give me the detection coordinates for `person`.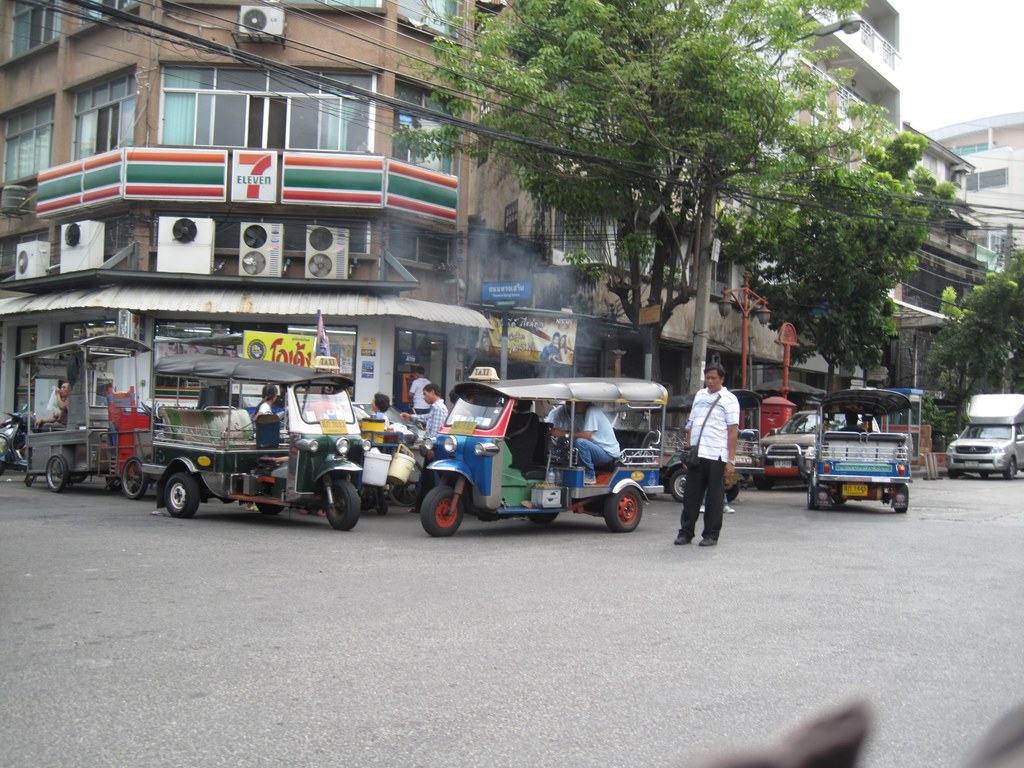
[54,378,68,424].
